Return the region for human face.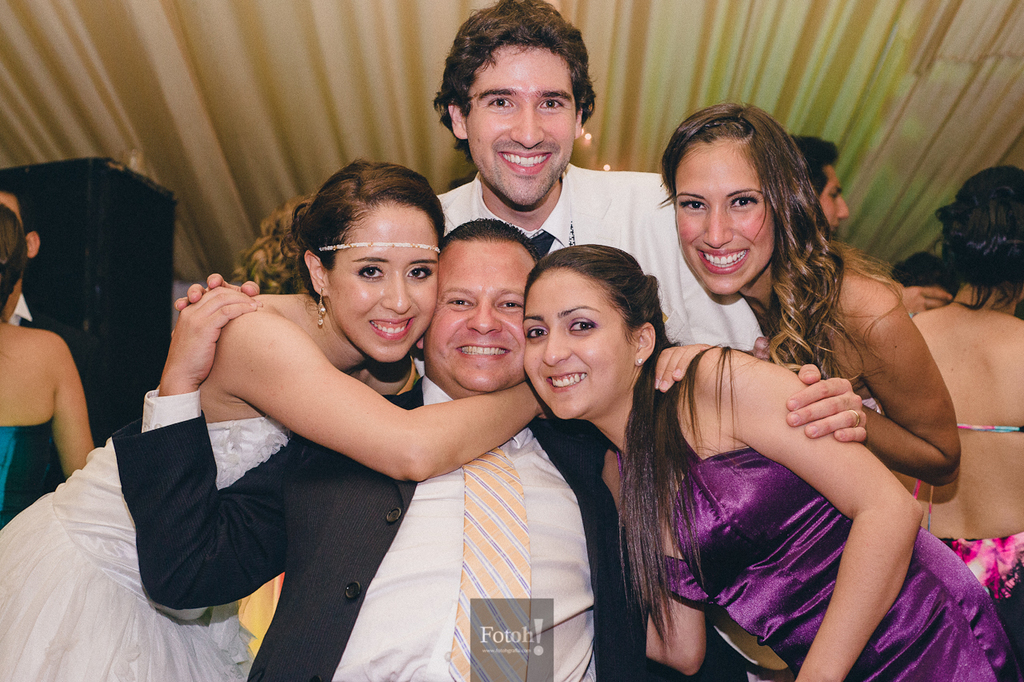
326/199/438/362.
